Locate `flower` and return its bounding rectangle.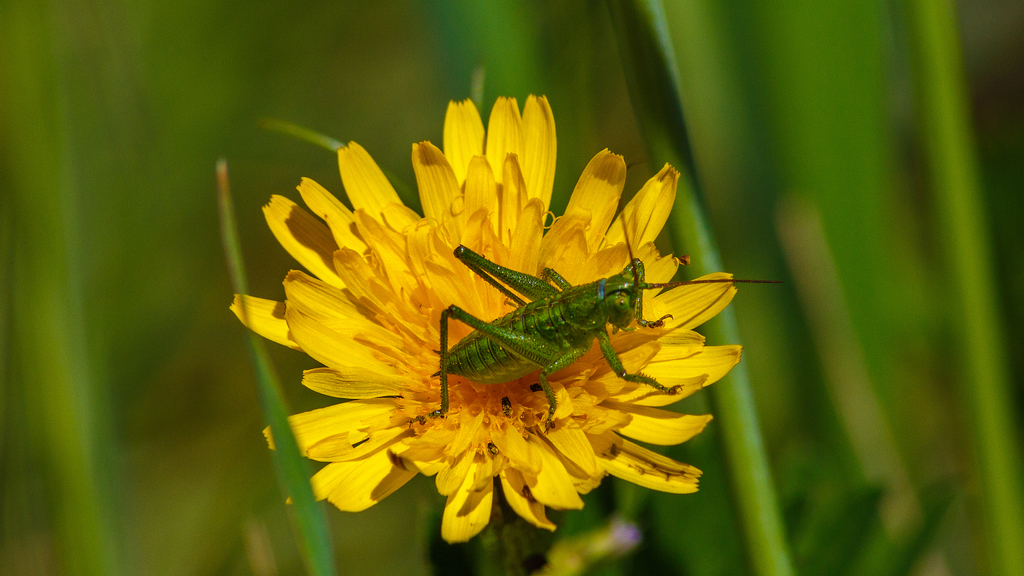
region(227, 100, 744, 547).
